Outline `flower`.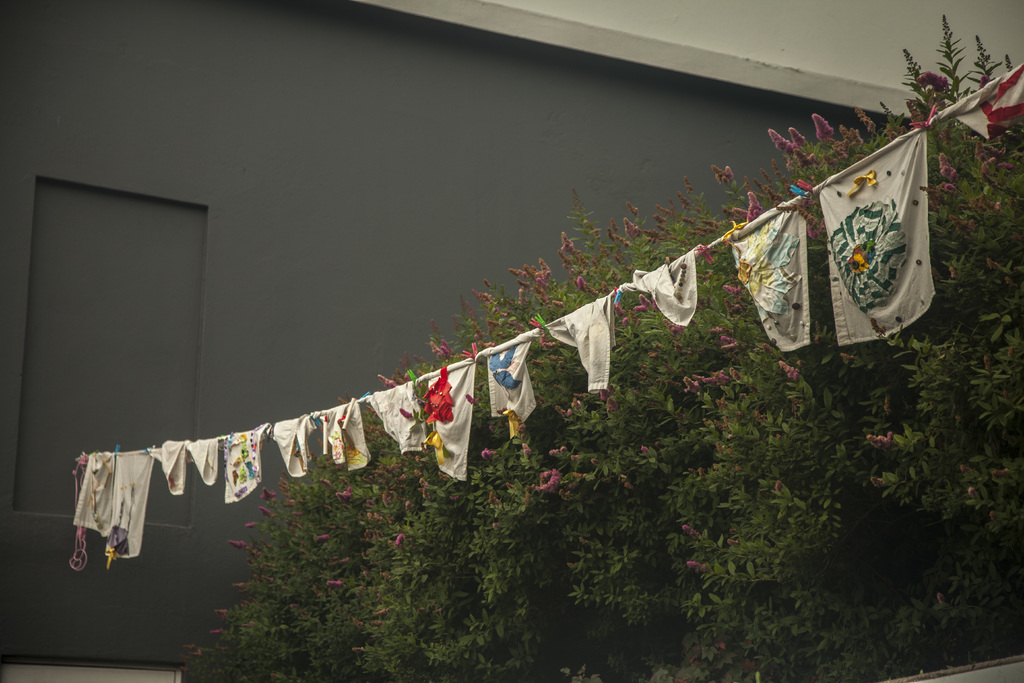
Outline: x1=261 y1=540 x2=270 y2=549.
